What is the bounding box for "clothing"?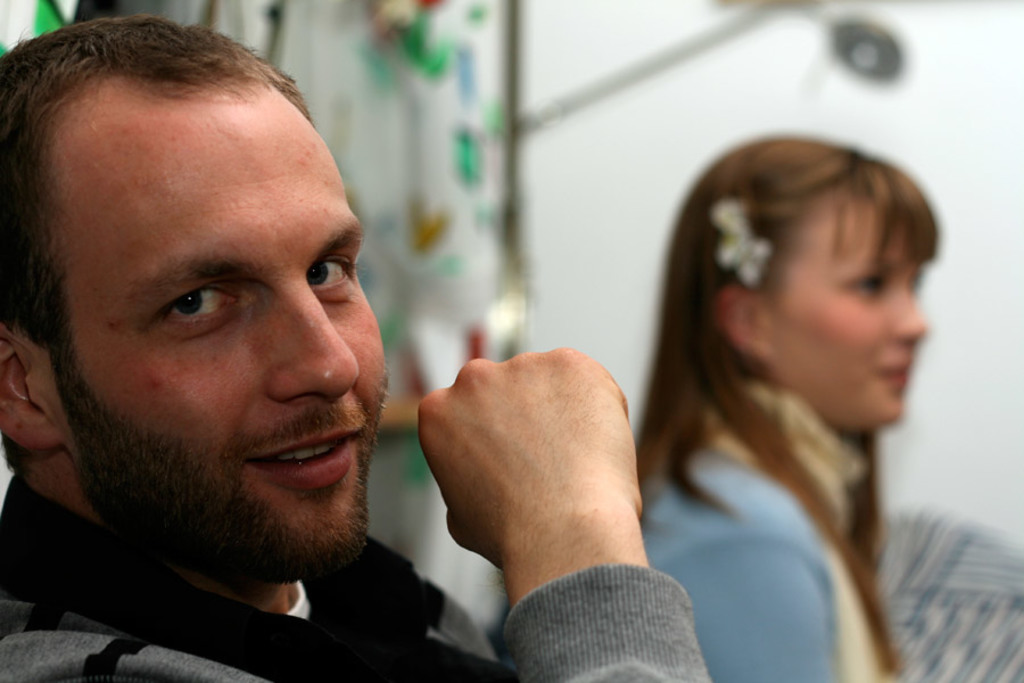
(left=0, top=475, right=710, bottom=682).
